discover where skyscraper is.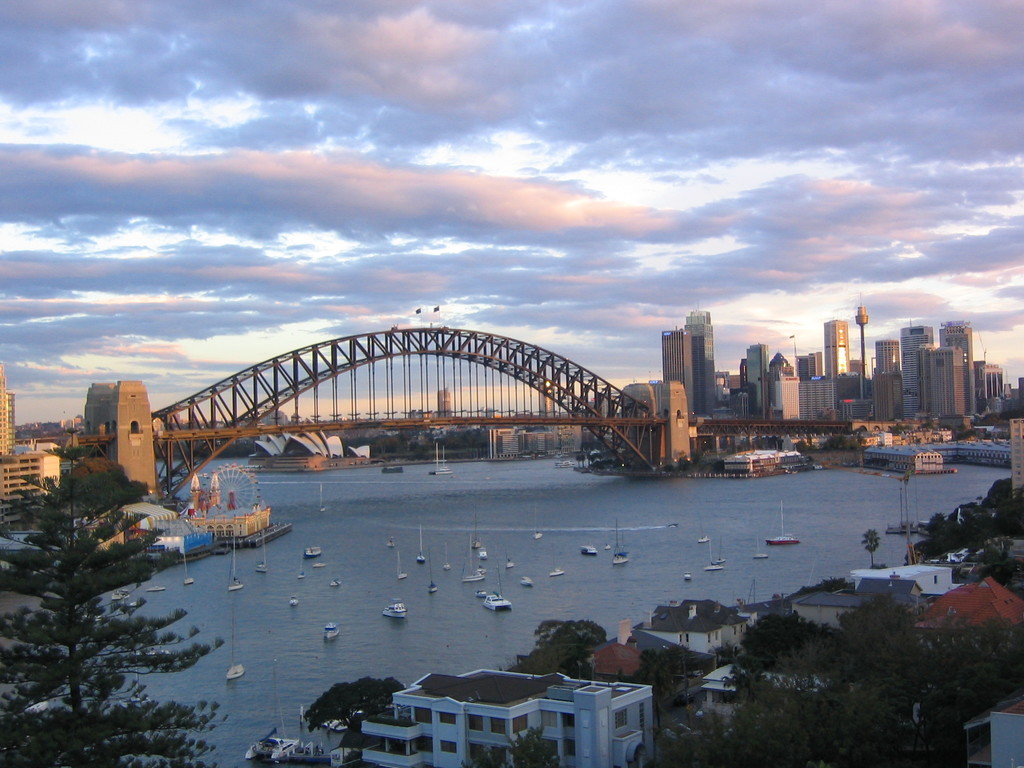
Discovered at 84, 378, 162, 498.
